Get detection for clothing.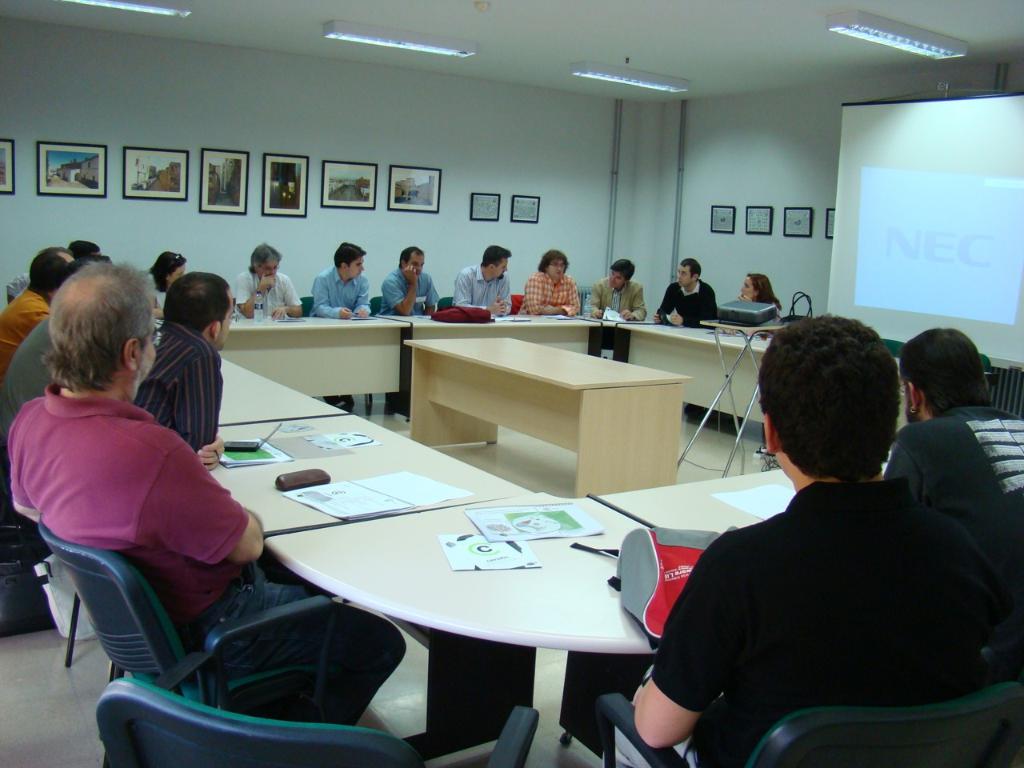
Detection: (521,274,578,320).
